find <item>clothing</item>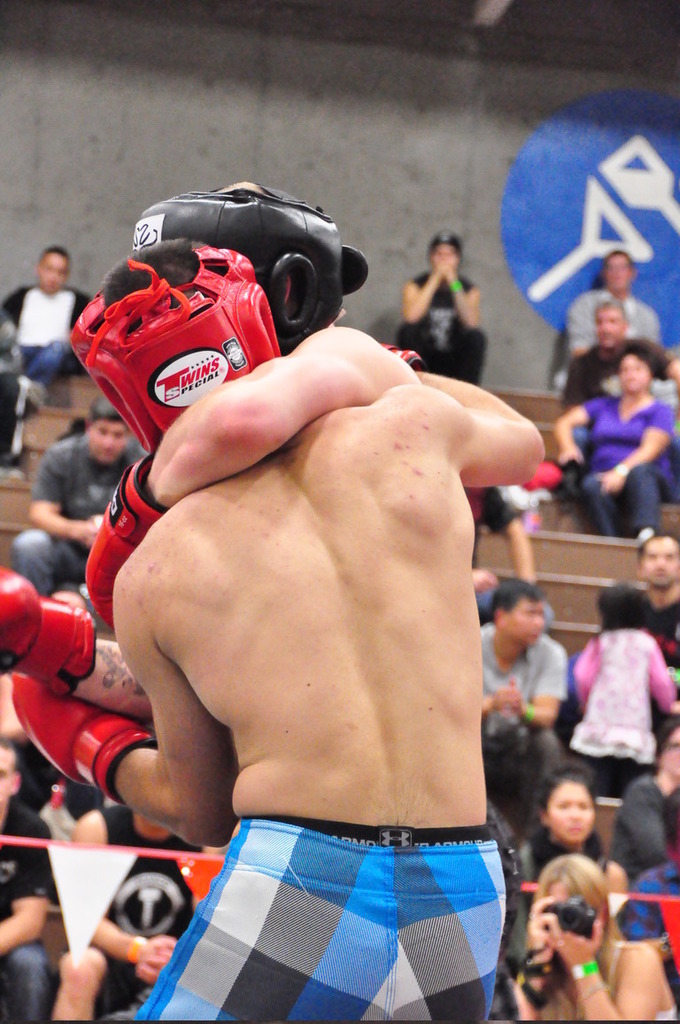
pyautogui.locateOnScreen(555, 291, 668, 384)
